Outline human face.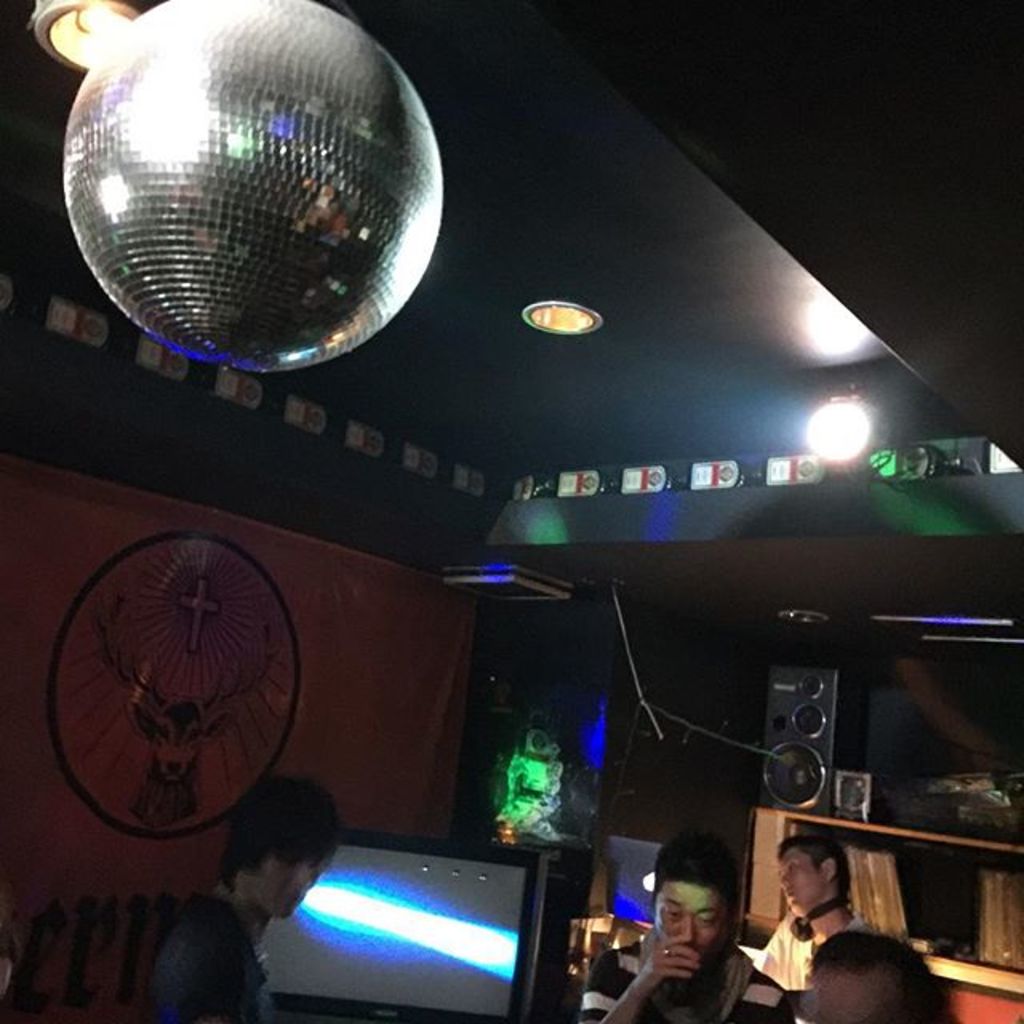
Outline: bbox(250, 859, 326, 922).
